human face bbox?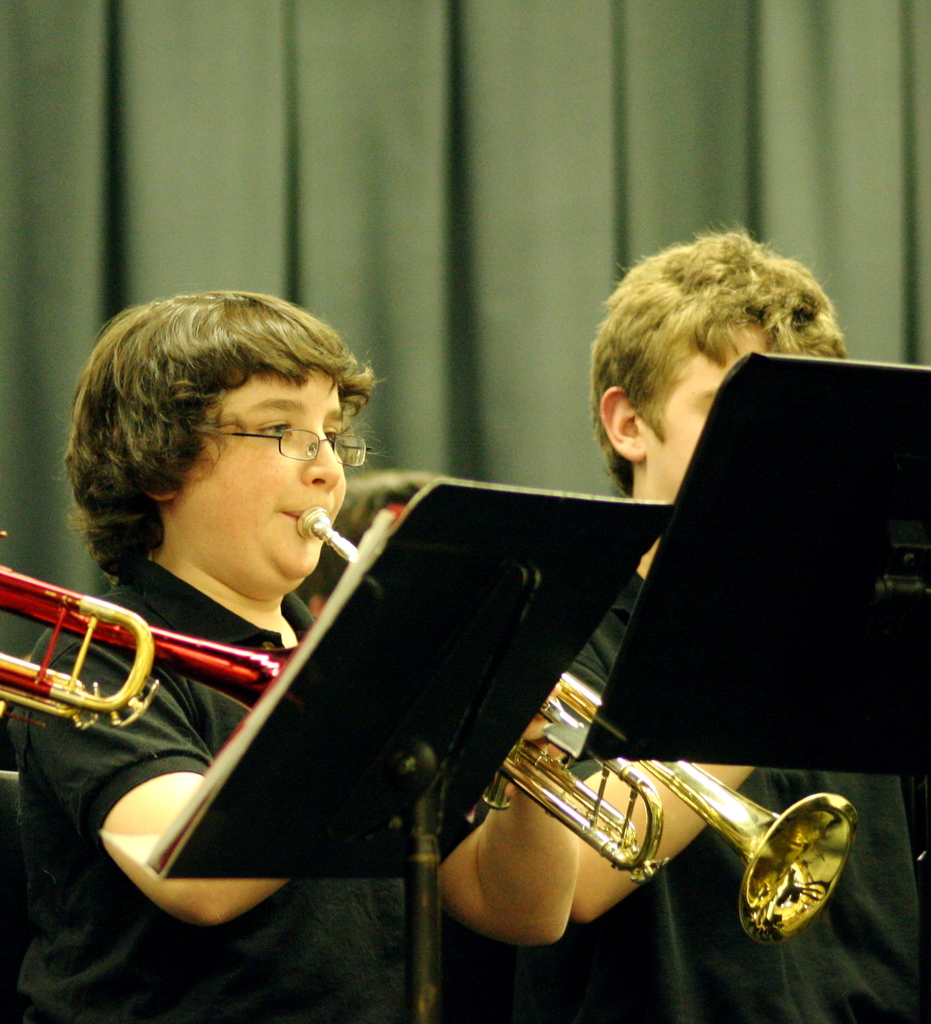
bbox=[654, 323, 768, 495]
